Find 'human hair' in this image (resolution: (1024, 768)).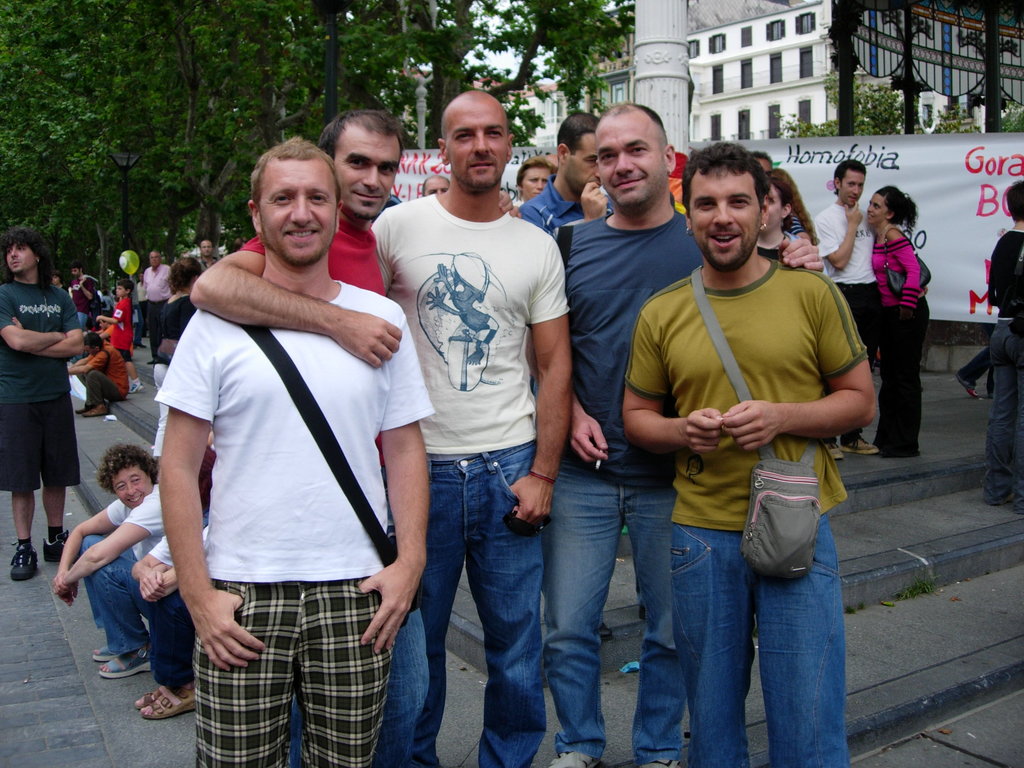
locate(0, 228, 53, 296).
